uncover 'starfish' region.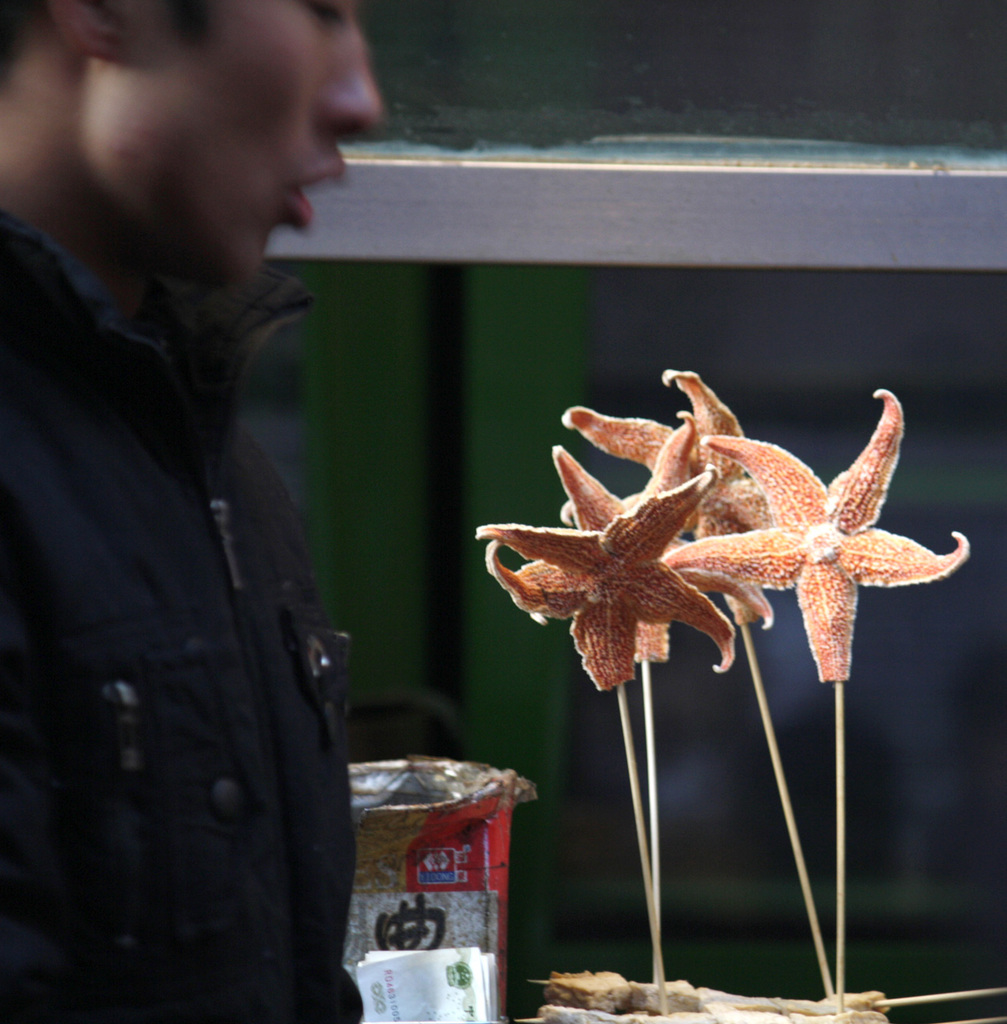
Uncovered: (482, 473, 735, 686).
